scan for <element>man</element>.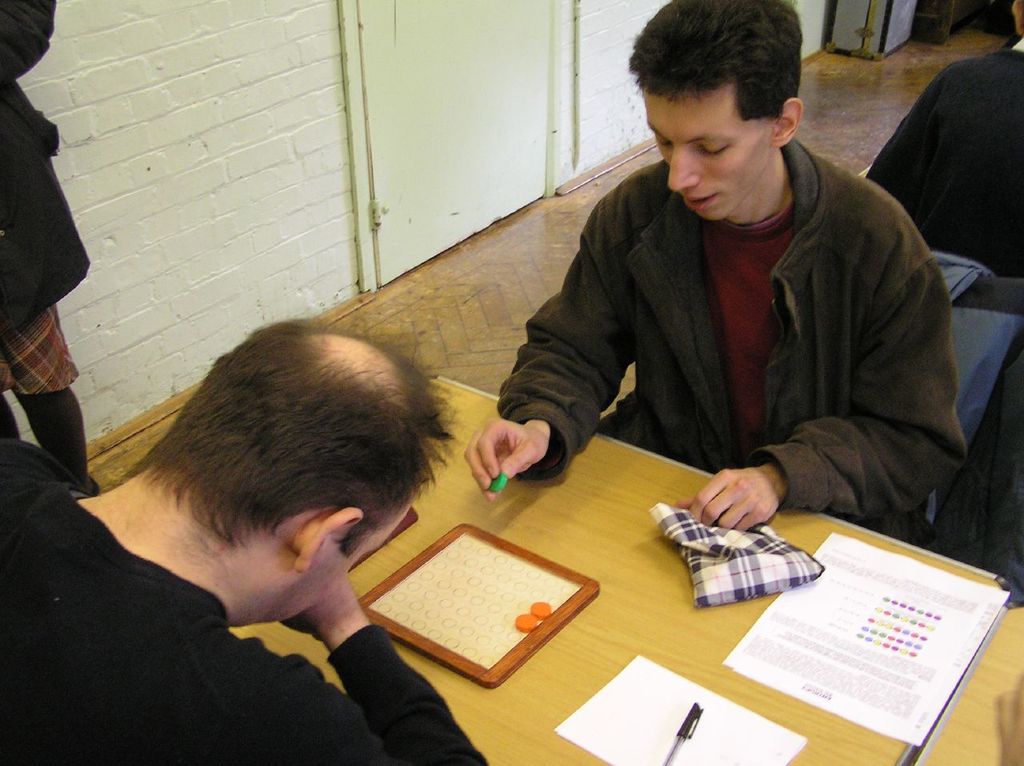
Scan result: BBox(858, 0, 1023, 287).
